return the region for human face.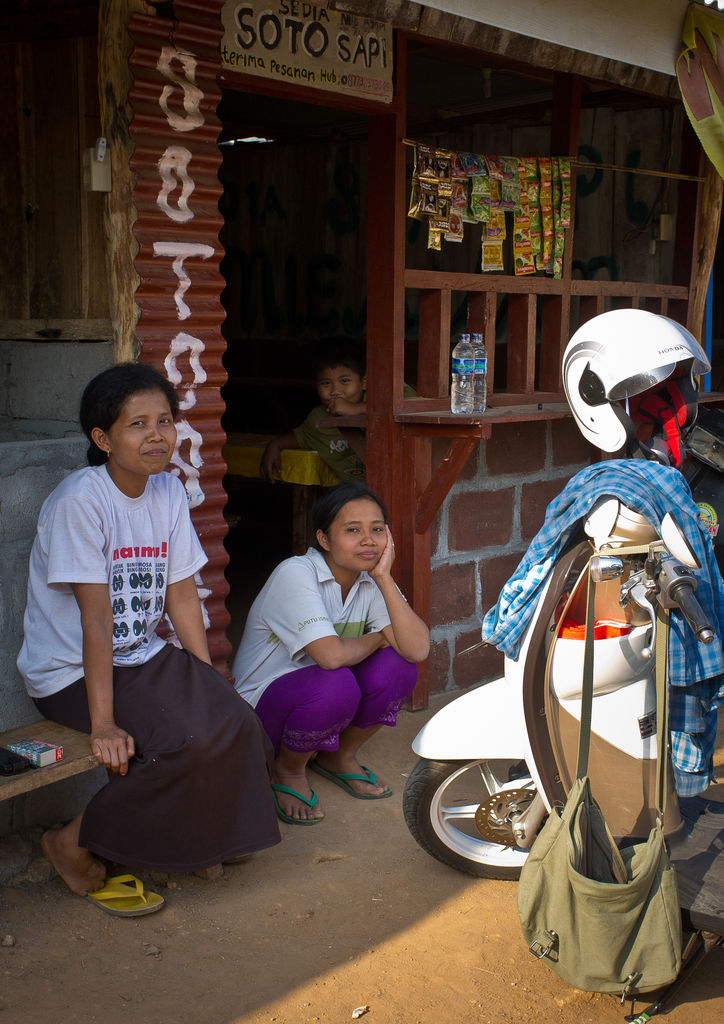
{"x1": 319, "y1": 369, "x2": 361, "y2": 403}.
